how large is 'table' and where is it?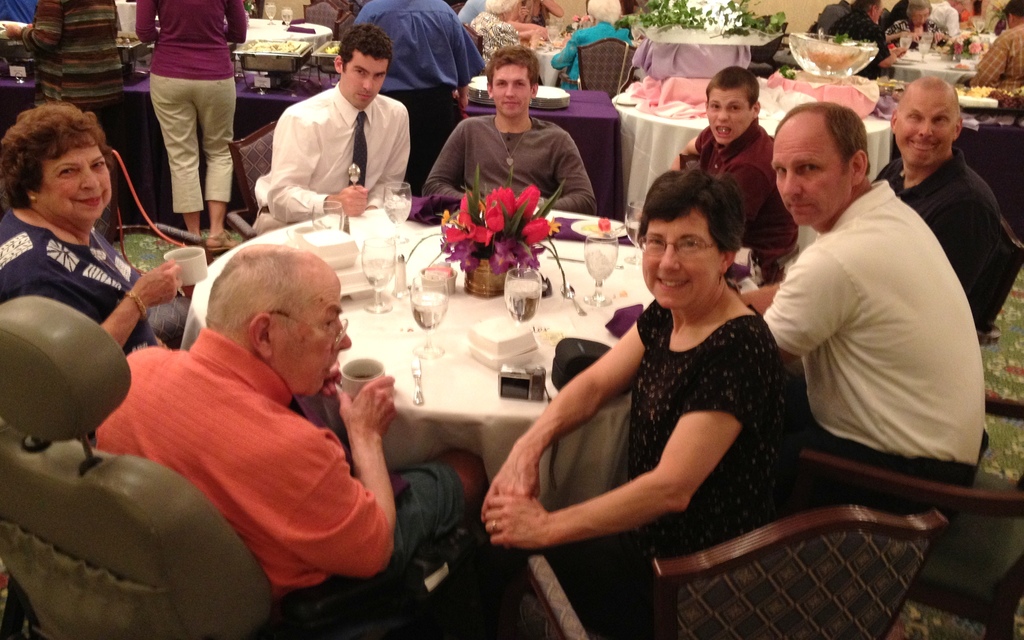
Bounding box: [533, 31, 576, 83].
